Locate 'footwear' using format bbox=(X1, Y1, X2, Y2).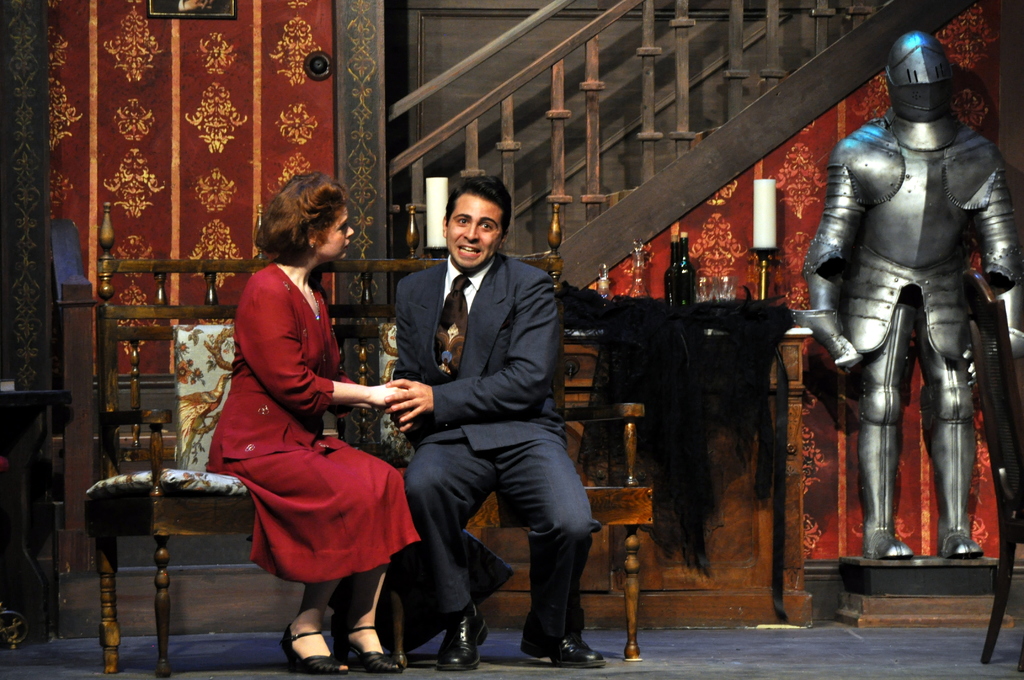
bbox=(857, 296, 911, 563).
